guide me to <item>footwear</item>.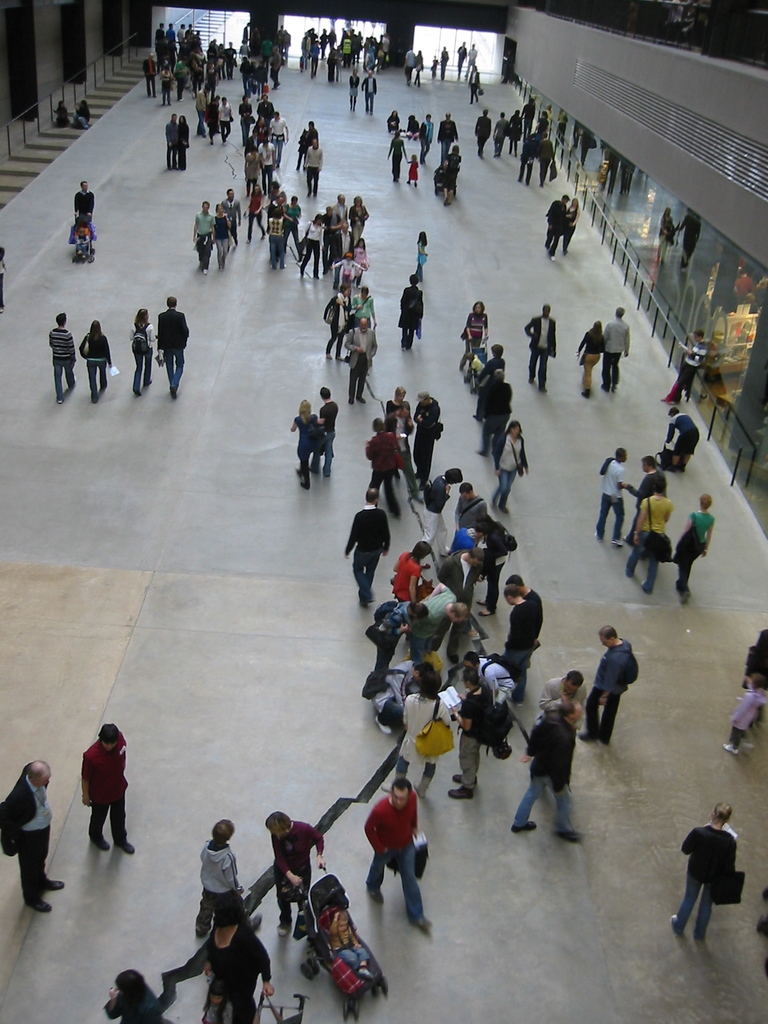
Guidance: [298, 483, 310, 492].
